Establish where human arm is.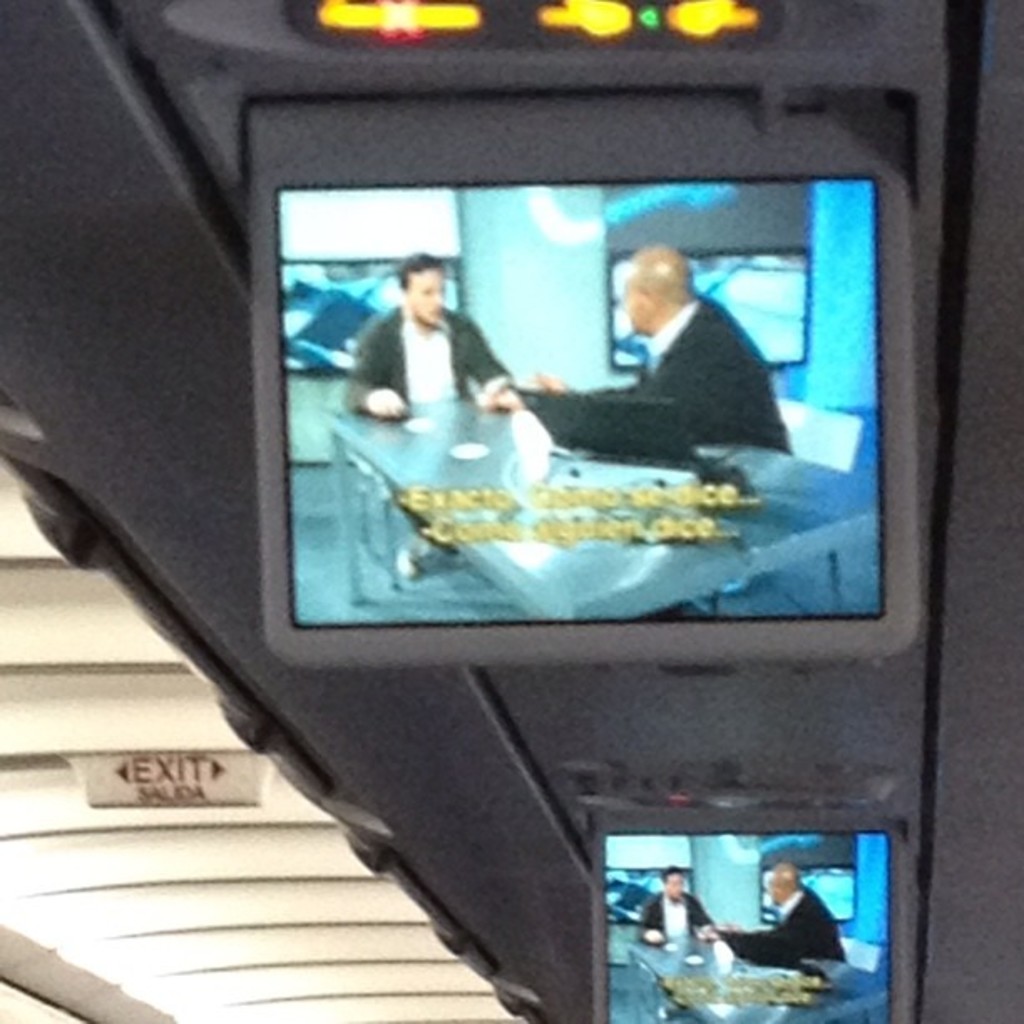
Established at BBox(718, 917, 798, 937).
